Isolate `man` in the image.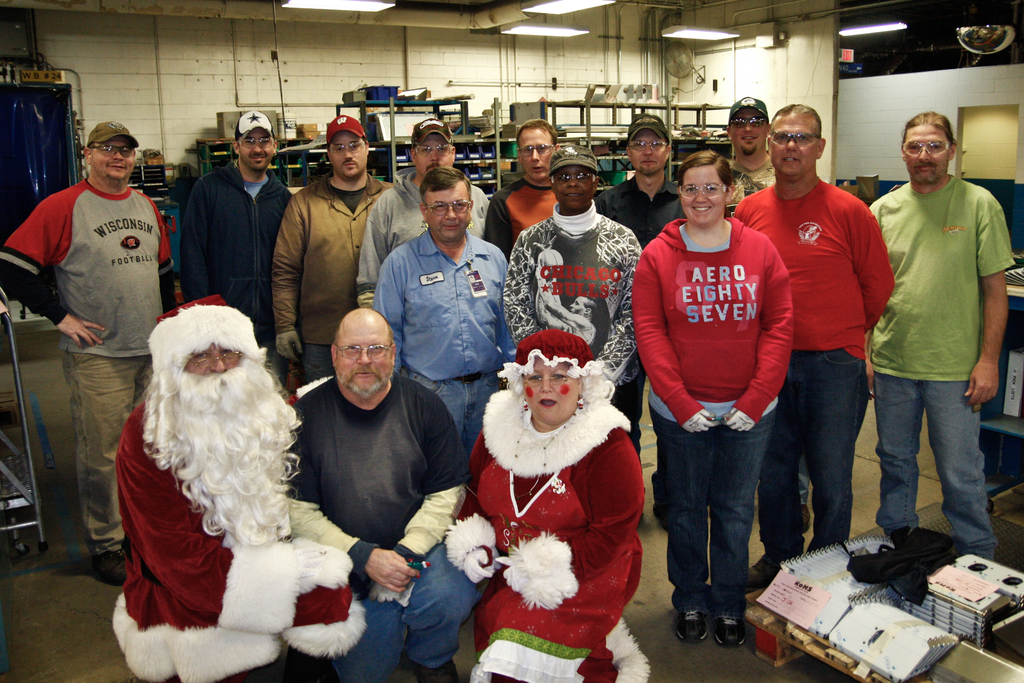
Isolated region: (865,95,1014,593).
